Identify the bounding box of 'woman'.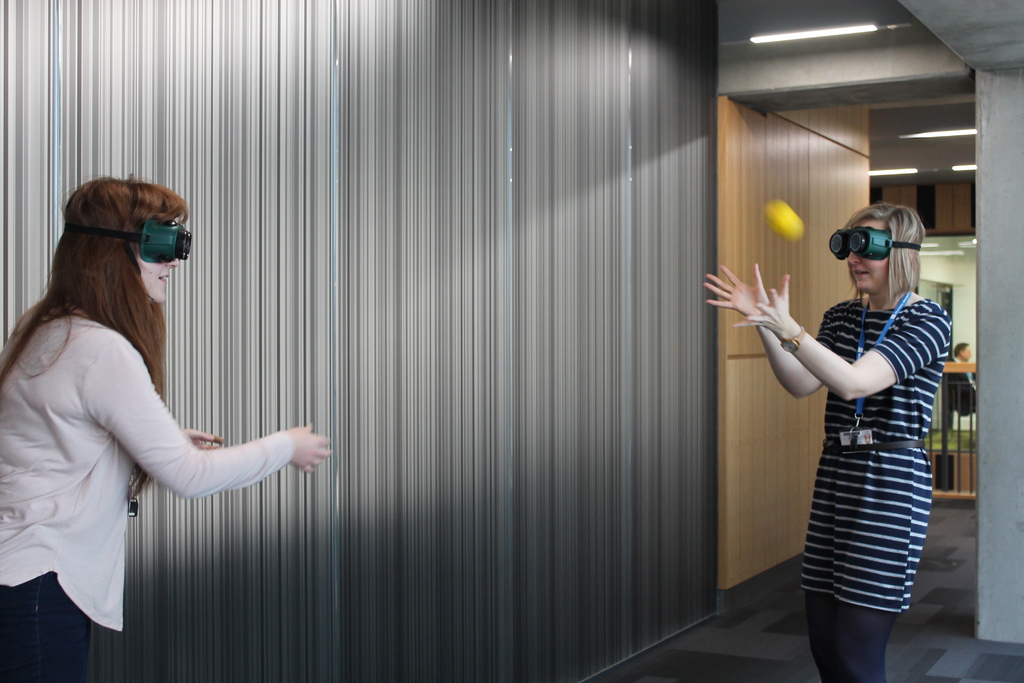
box(701, 199, 955, 682).
